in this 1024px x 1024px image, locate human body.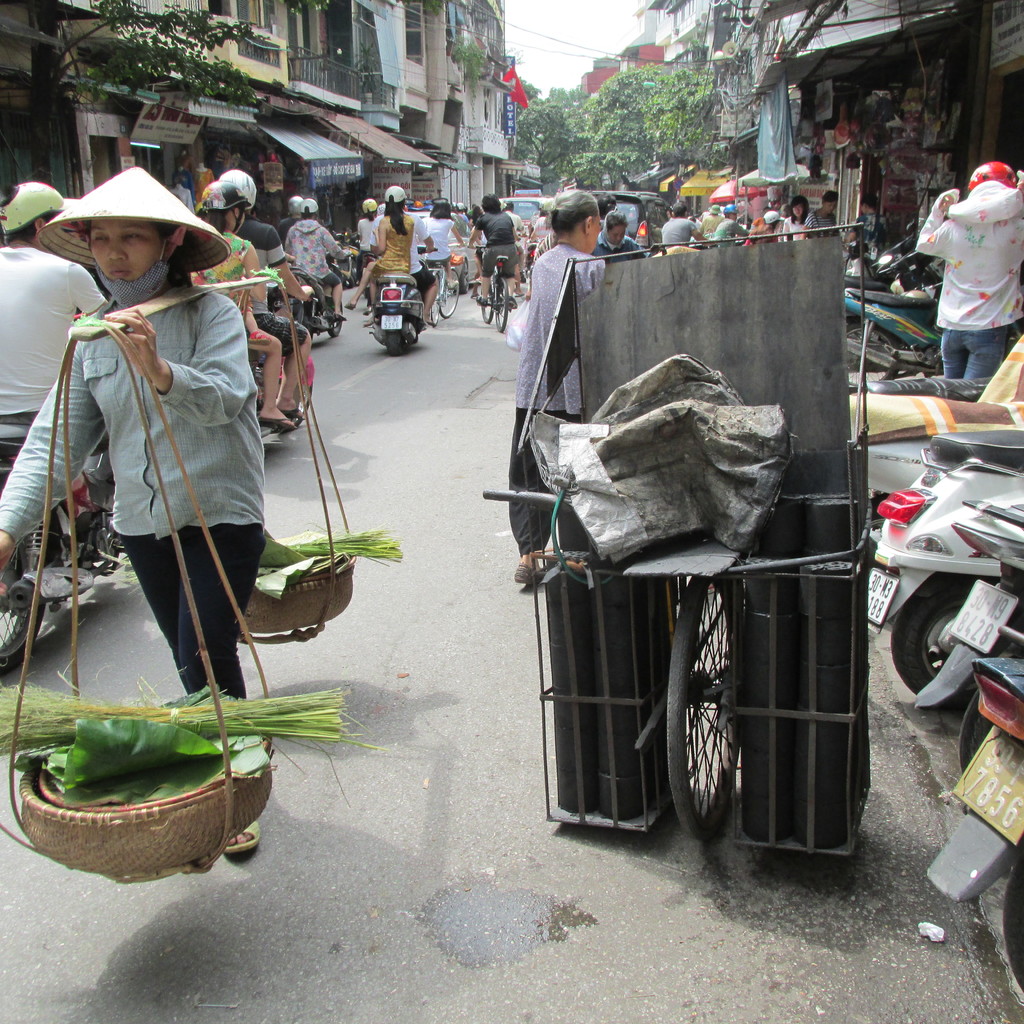
Bounding box: region(428, 220, 460, 292).
